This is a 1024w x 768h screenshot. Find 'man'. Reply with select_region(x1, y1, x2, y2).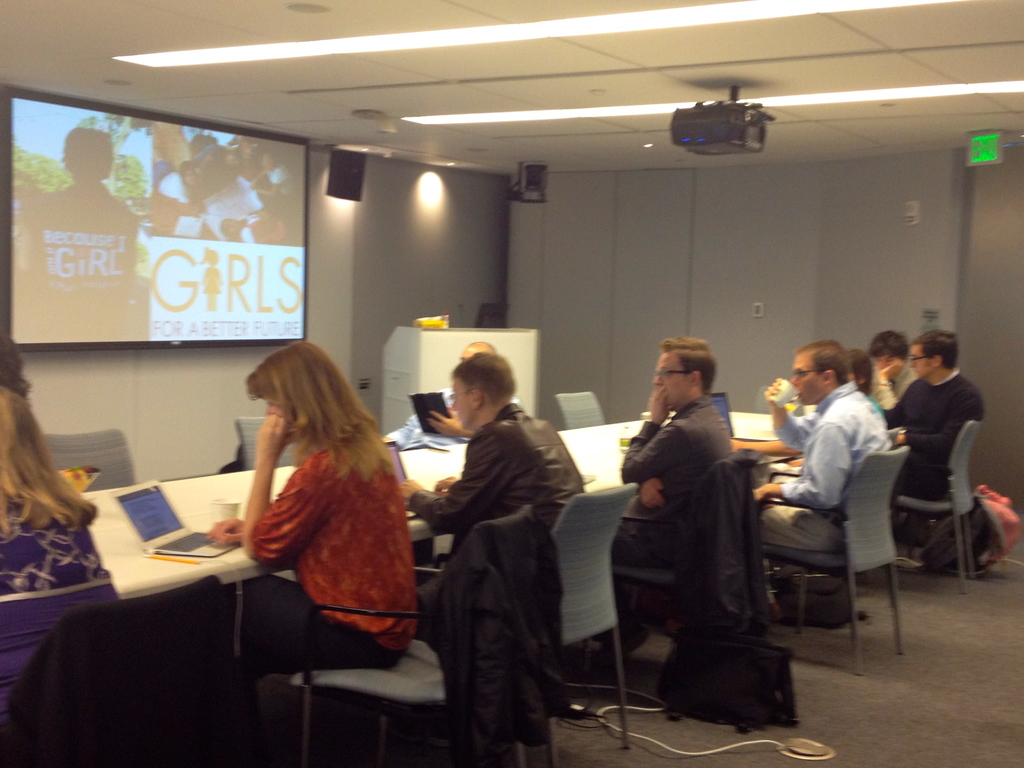
select_region(876, 328, 980, 504).
